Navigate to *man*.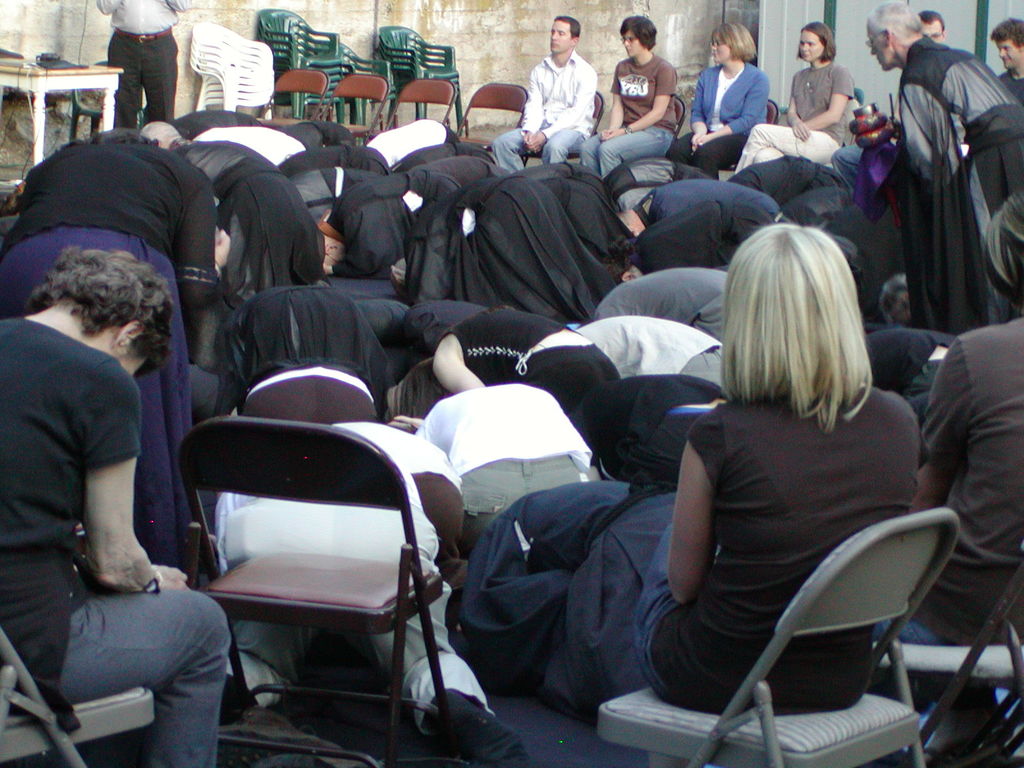
Navigation target: <box>488,13,598,174</box>.
